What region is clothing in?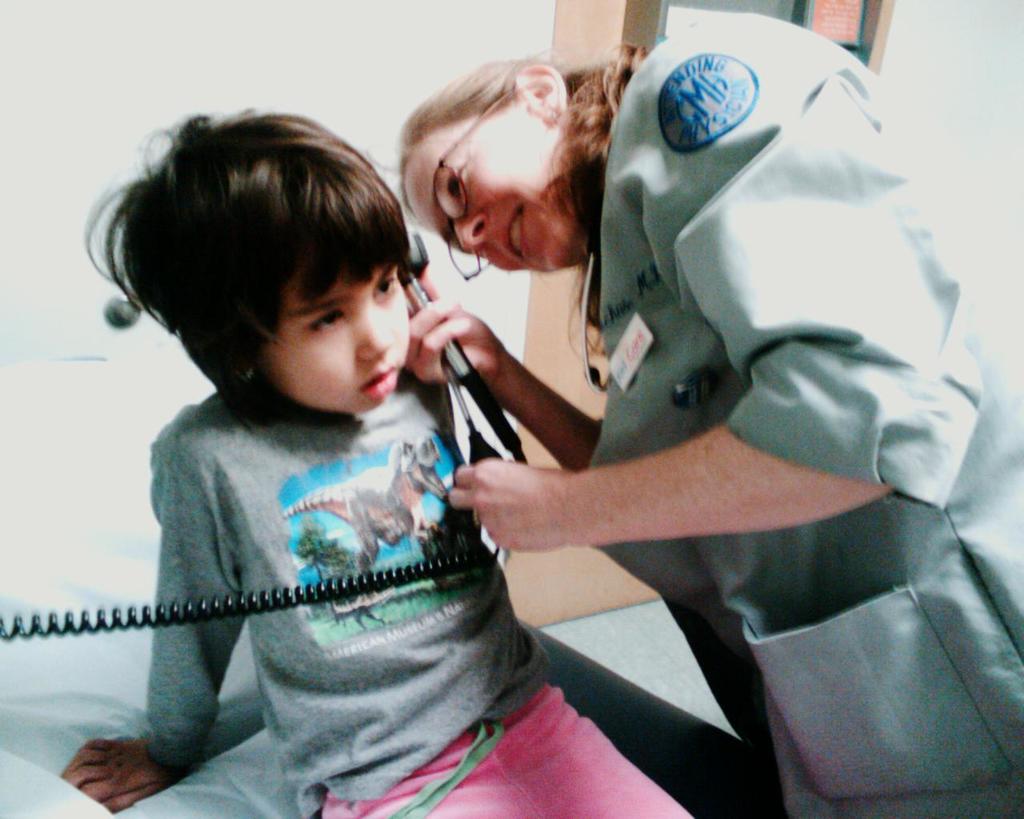
region(142, 367, 556, 818).
